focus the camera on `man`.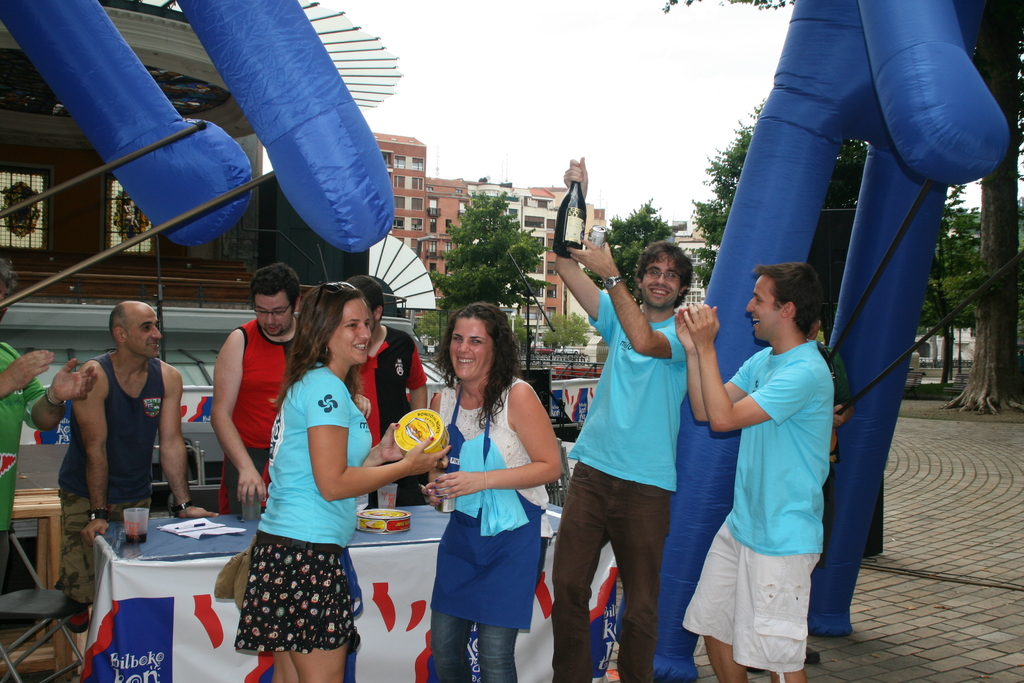
Focus region: {"x1": 207, "y1": 262, "x2": 372, "y2": 504}.
